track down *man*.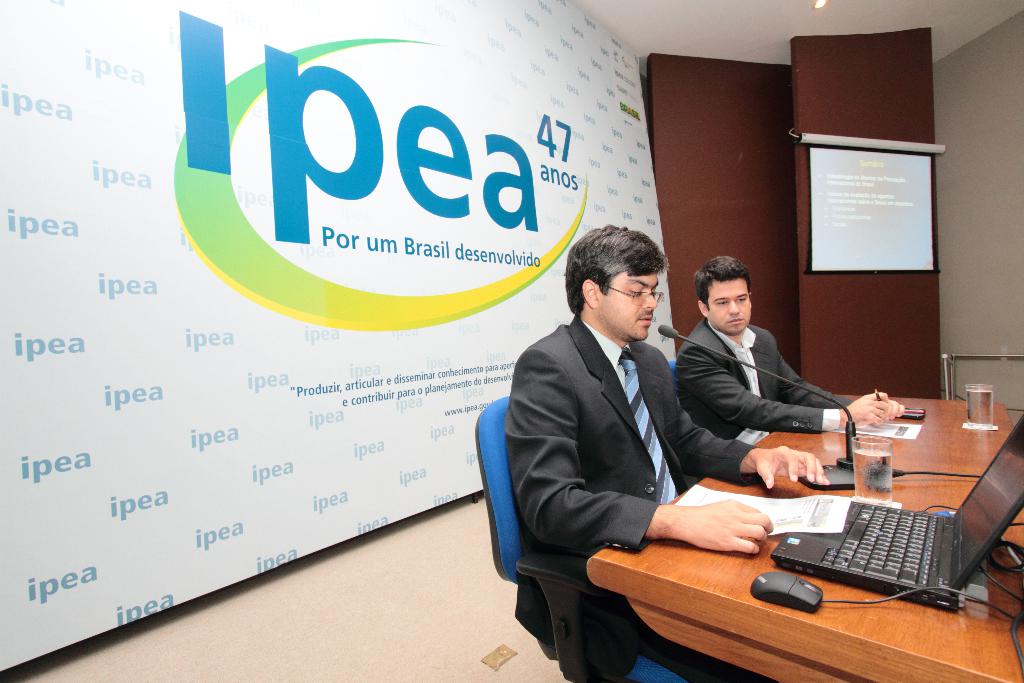
Tracked to crop(672, 254, 908, 438).
